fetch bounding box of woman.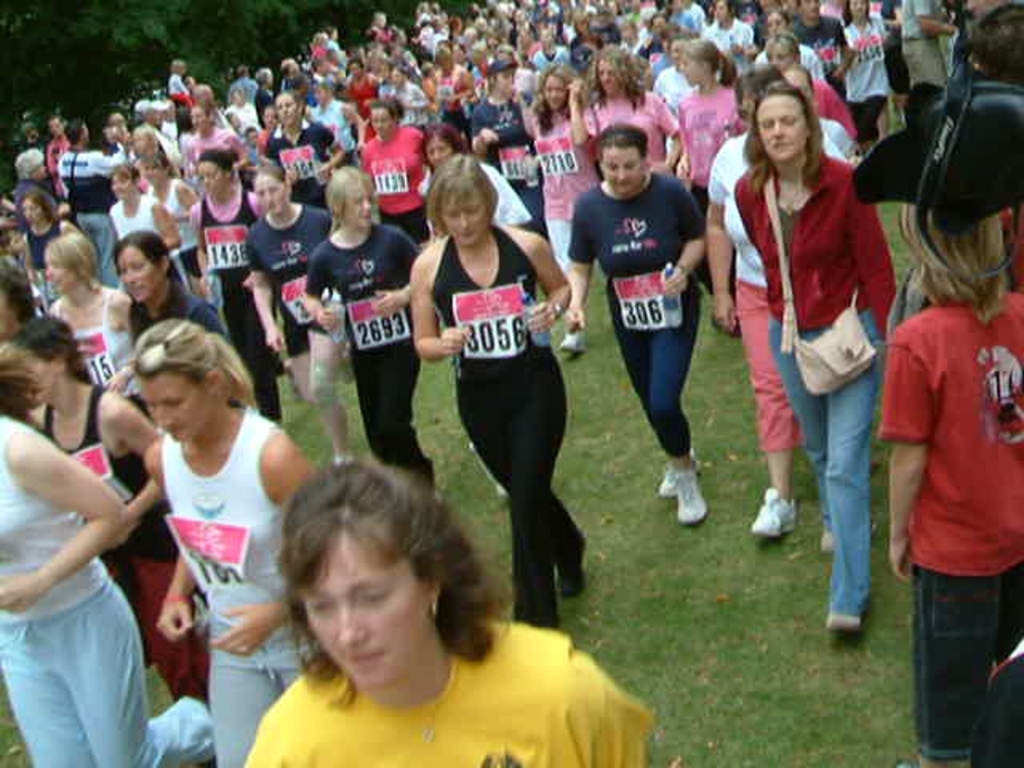
Bbox: (left=358, top=101, right=422, bottom=242).
